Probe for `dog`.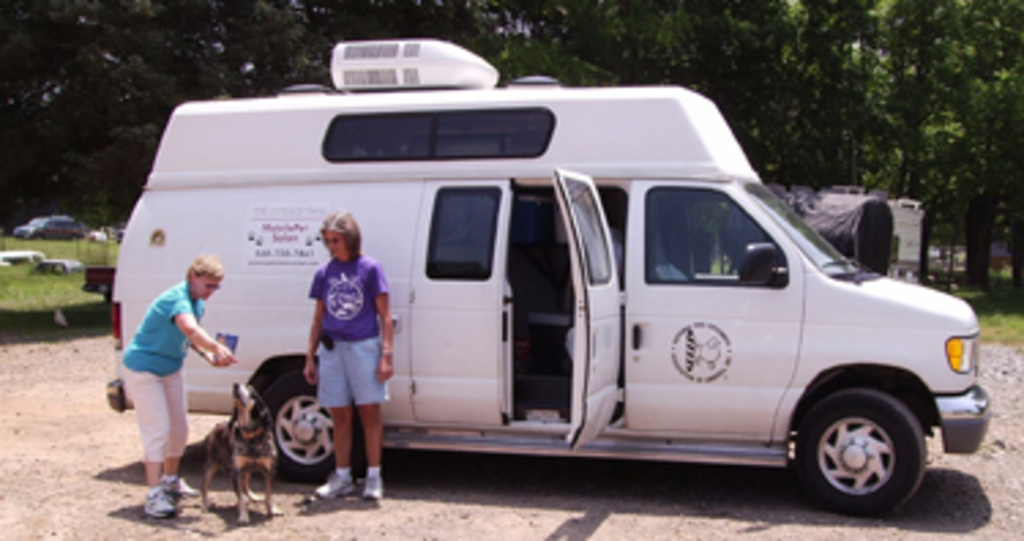
Probe result: [208,380,276,527].
